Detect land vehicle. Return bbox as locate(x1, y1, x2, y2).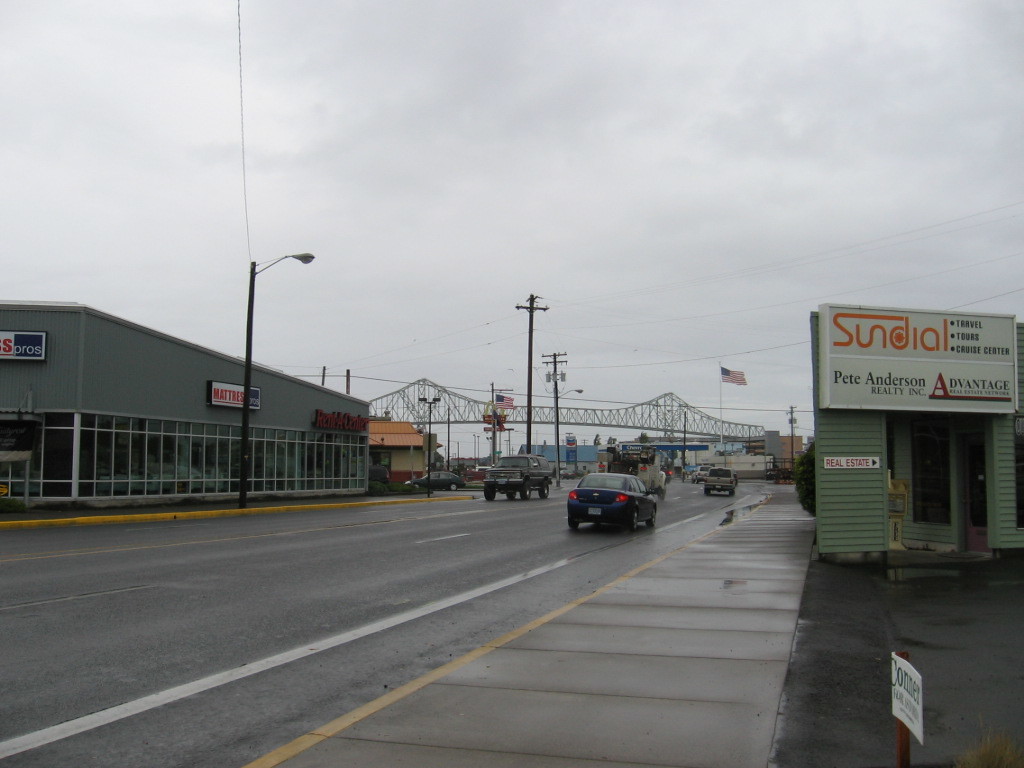
locate(693, 468, 704, 482).
